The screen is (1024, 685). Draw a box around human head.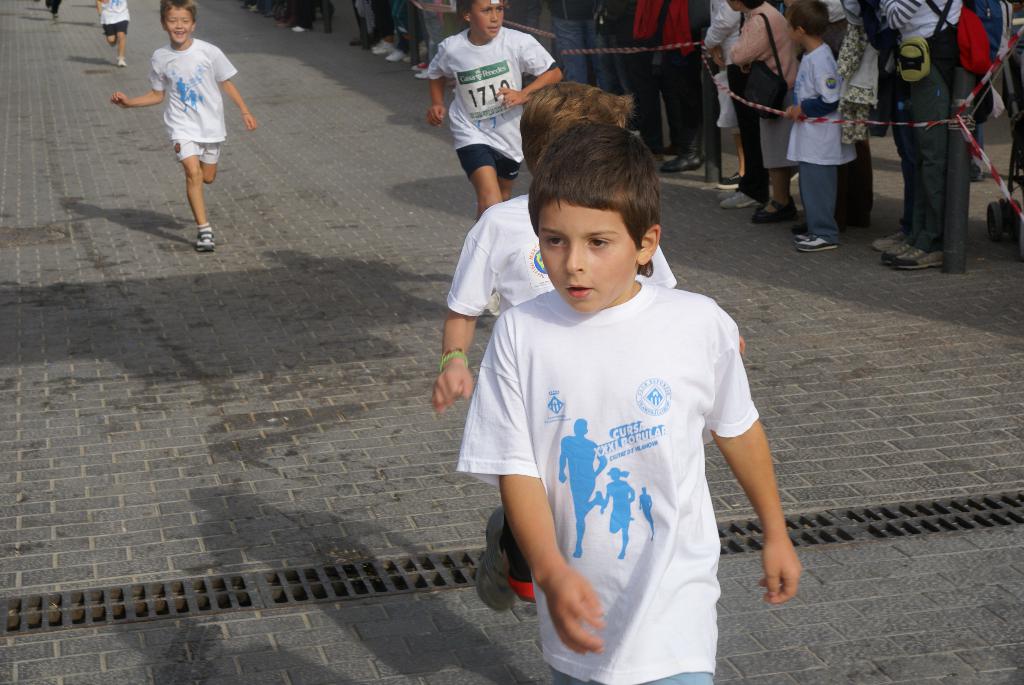
[161,0,197,43].
